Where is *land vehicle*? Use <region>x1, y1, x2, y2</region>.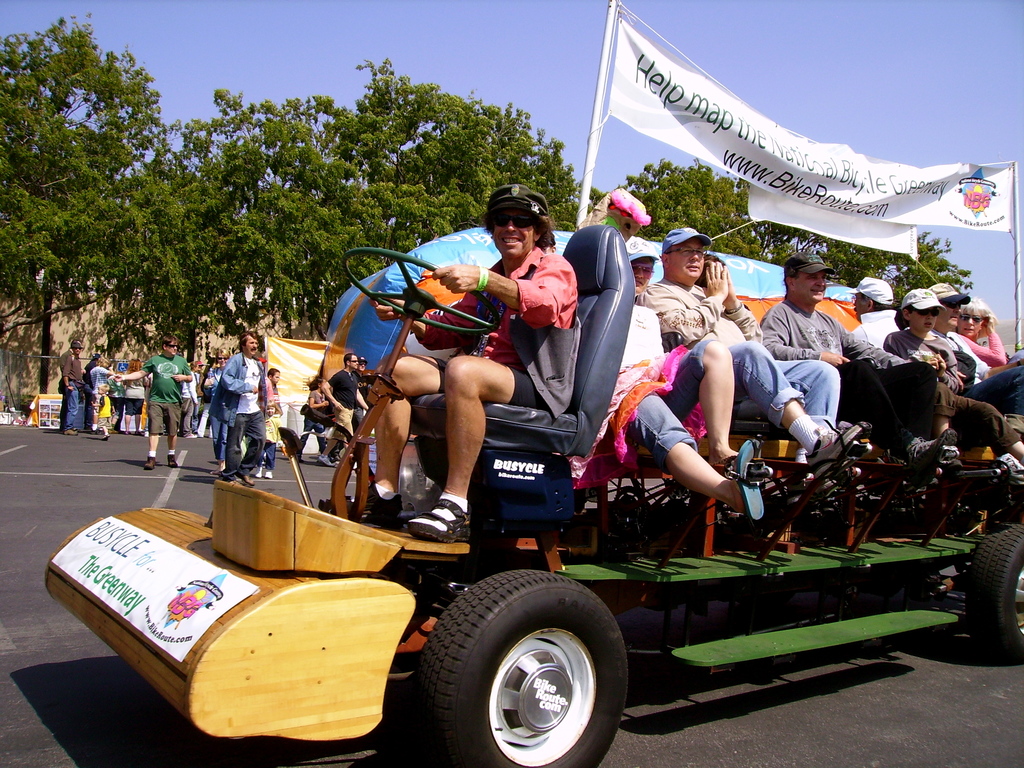
<region>42, 246, 1023, 766</region>.
